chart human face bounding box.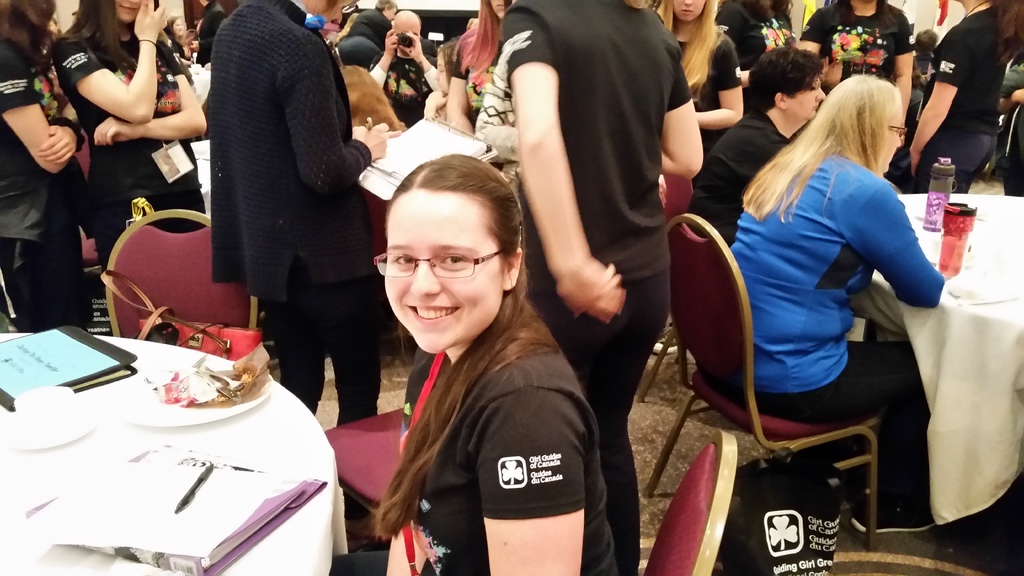
Charted: [394,19,417,51].
